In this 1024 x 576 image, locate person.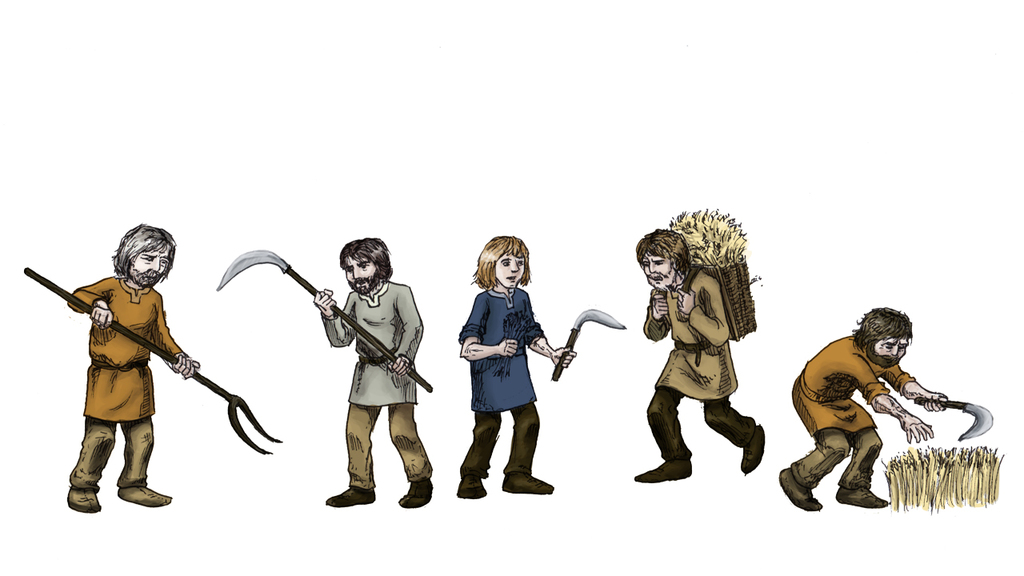
Bounding box: 774 305 948 512.
